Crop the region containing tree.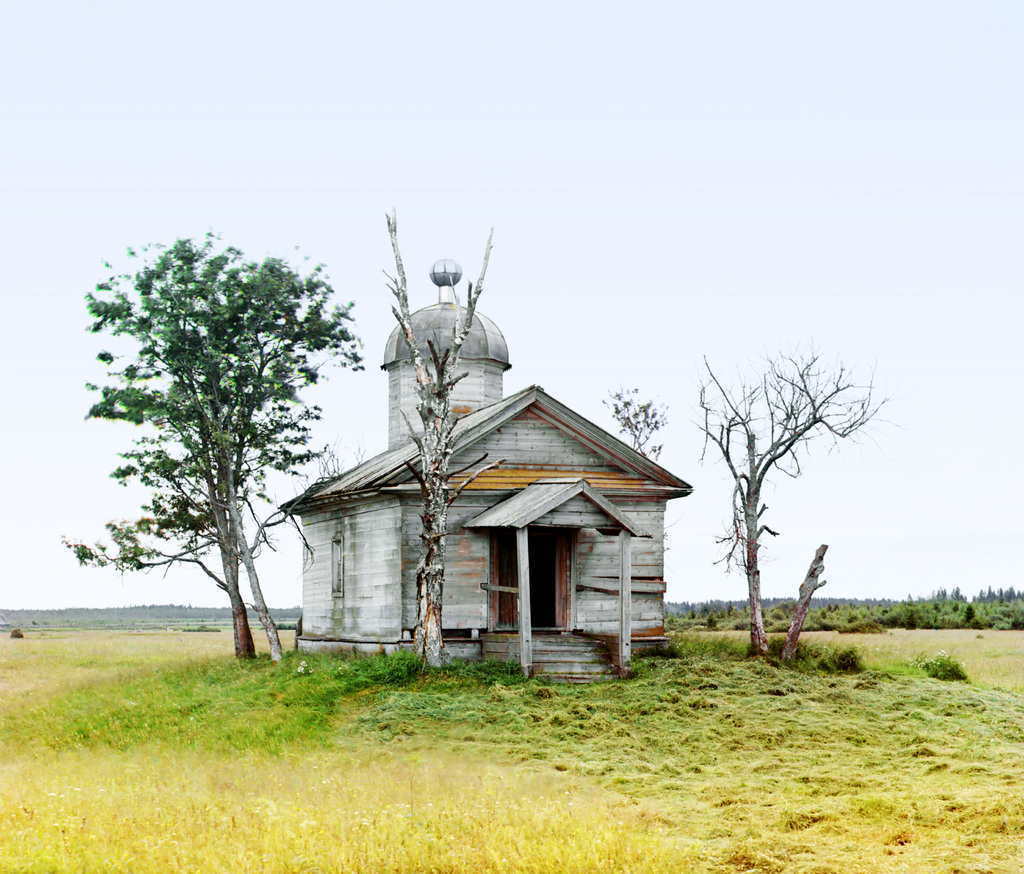
Crop region: Rect(597, 376, 670, 466).
